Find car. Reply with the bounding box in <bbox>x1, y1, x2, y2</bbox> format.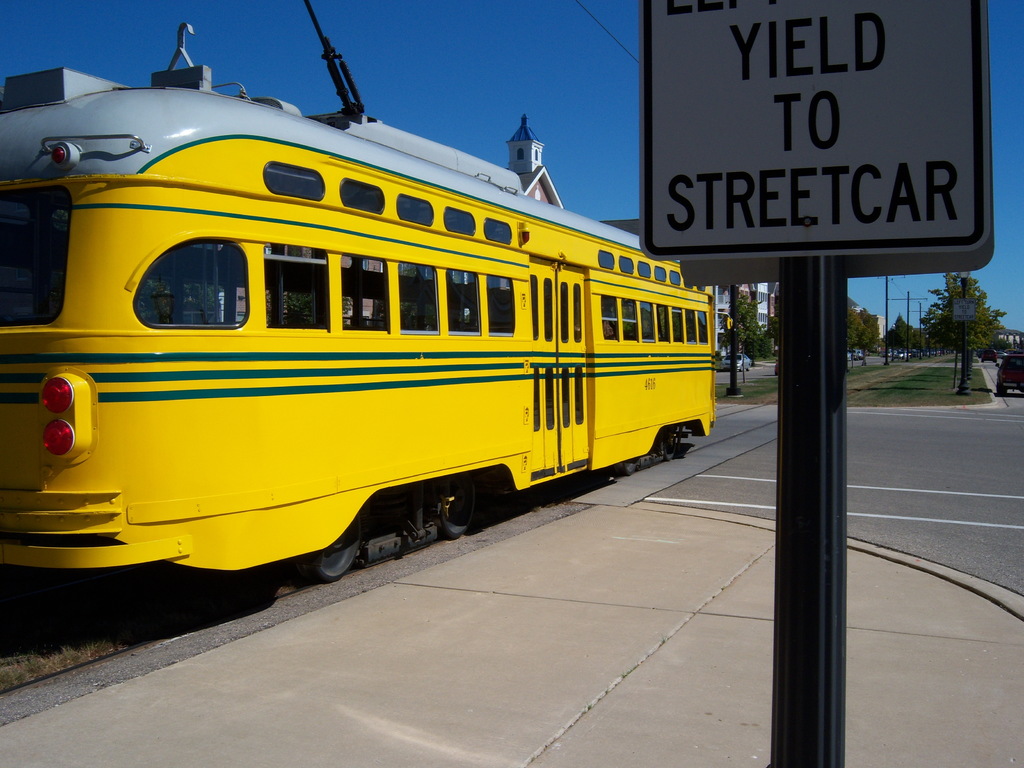
<bbox>997, 351, 1008, 358</bbox>.
